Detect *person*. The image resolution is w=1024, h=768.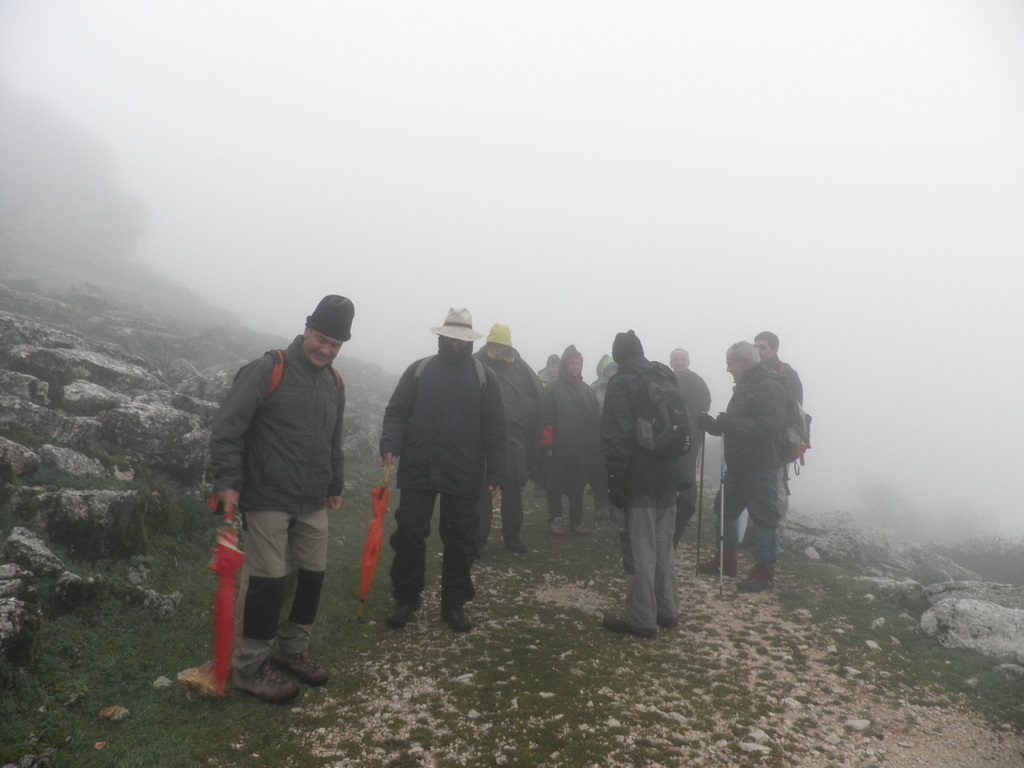
<region>204, 295, 354, 698</region>.
